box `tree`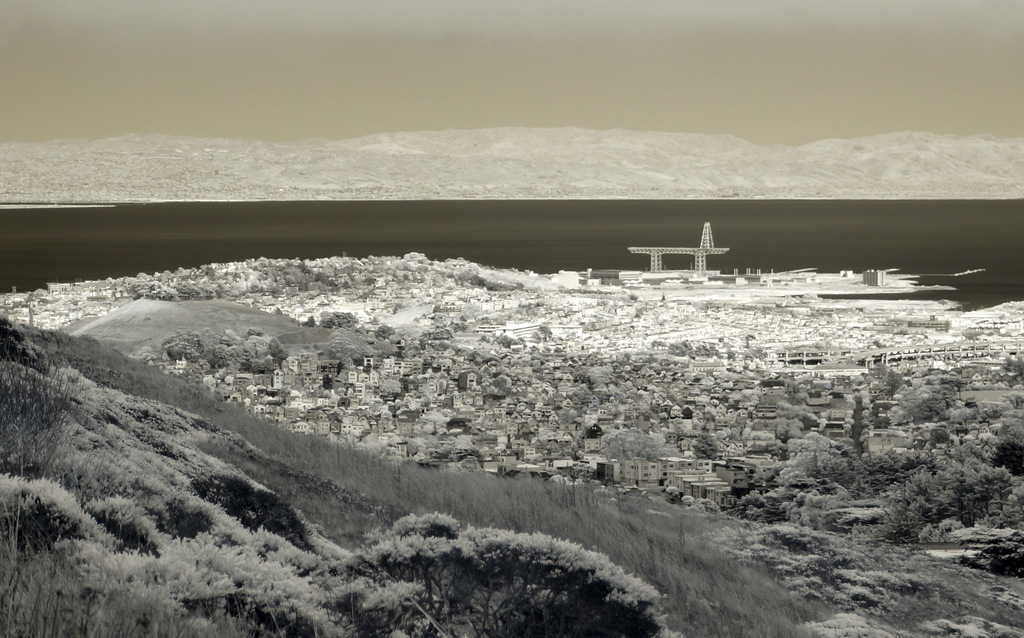
[365,509,678,637]
